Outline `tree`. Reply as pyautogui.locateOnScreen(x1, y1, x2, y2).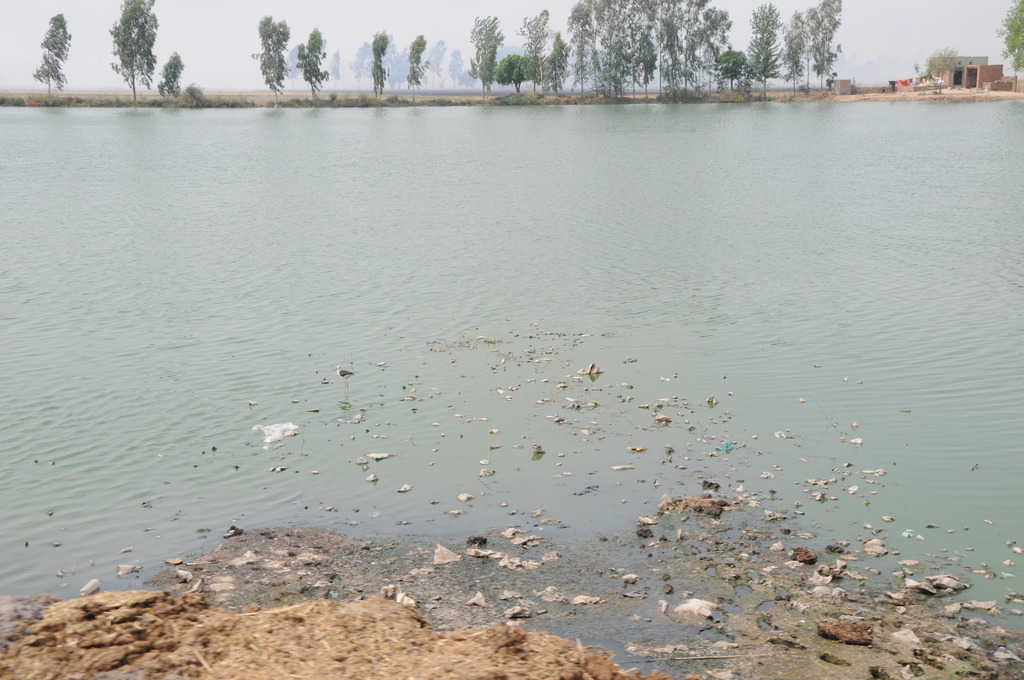
pyautogui.locateOnScreen(158, 46, 191, 96).
